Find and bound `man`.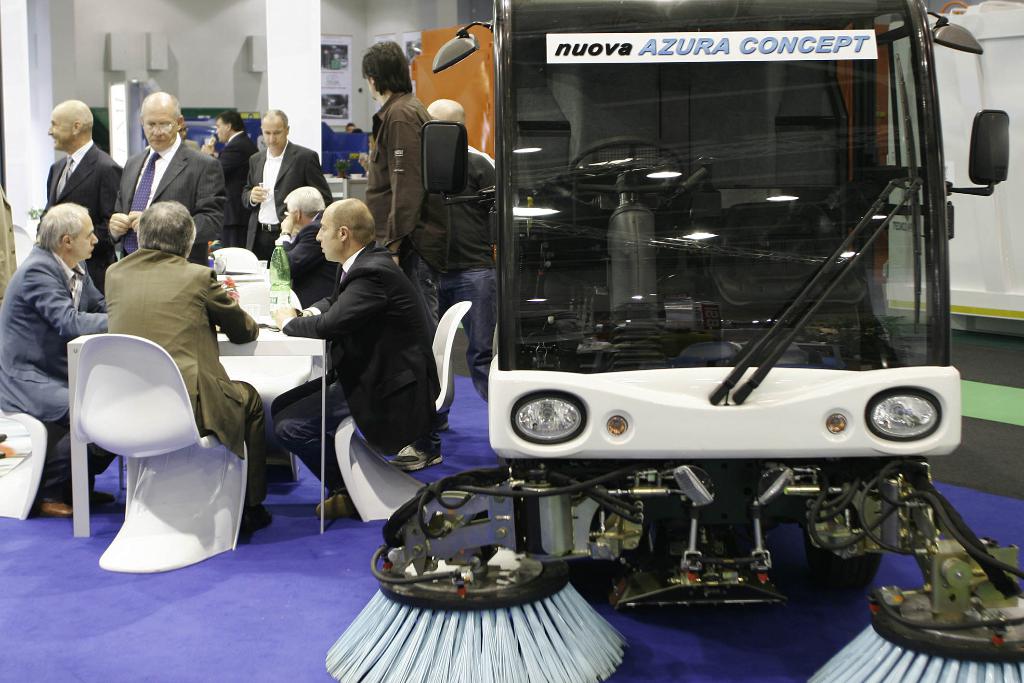
Bound: {"left": 280, "top": 180, "right": 344, "bottom": 305}.
